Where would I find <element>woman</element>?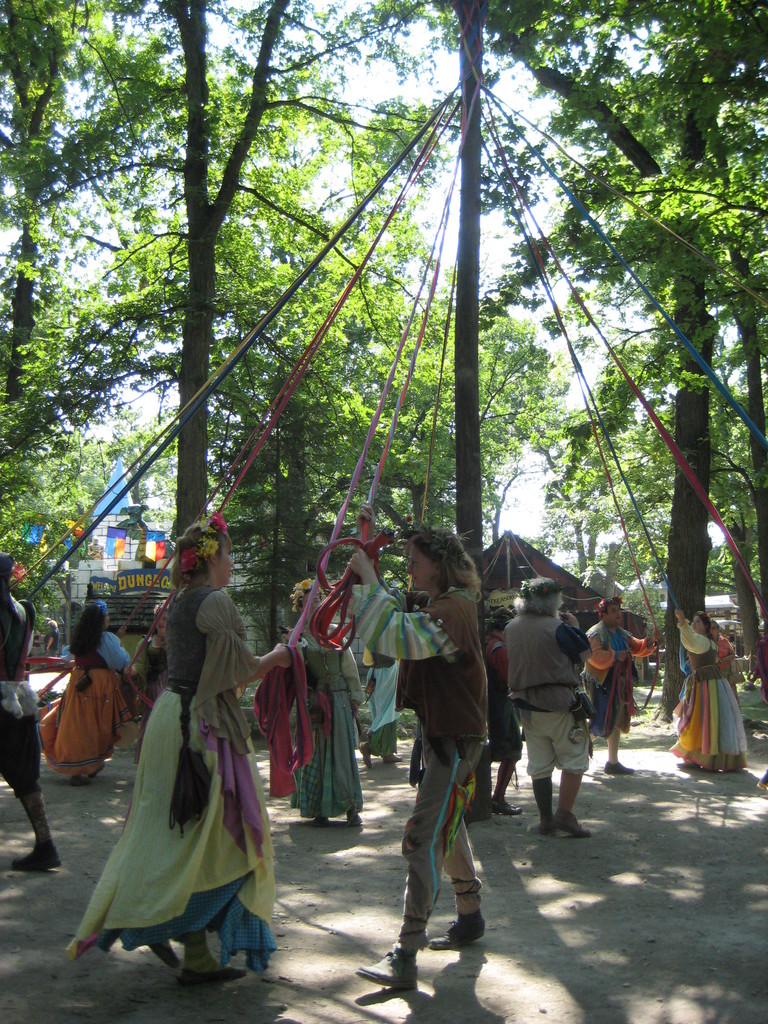
At l=43, t=616, r=60, b=659.
